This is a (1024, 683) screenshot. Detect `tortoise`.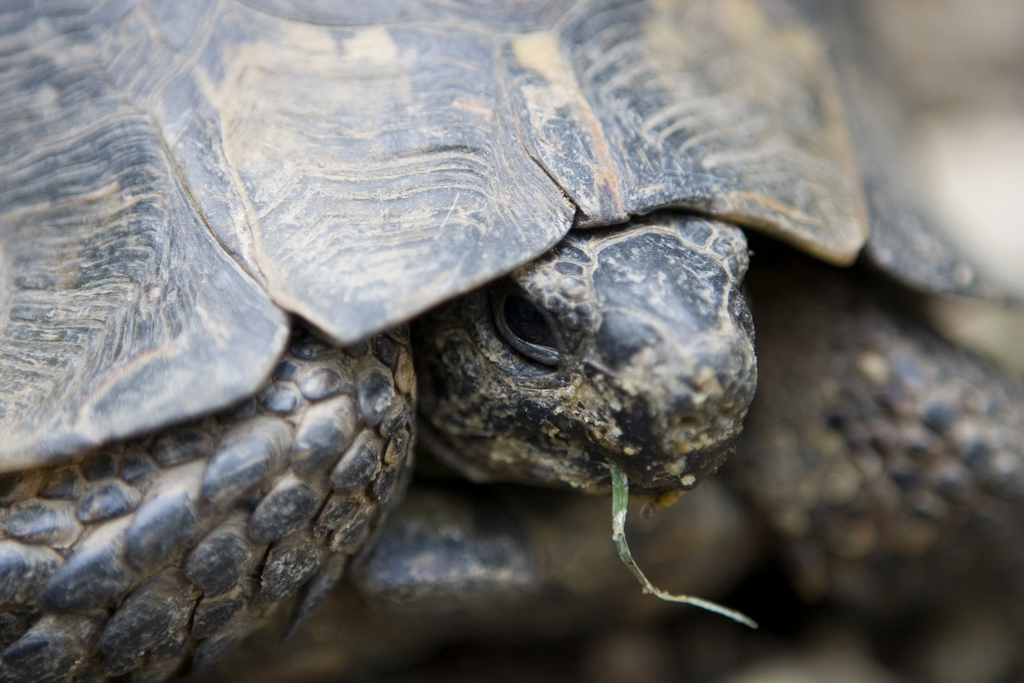
0, 0, 1023, 682.
